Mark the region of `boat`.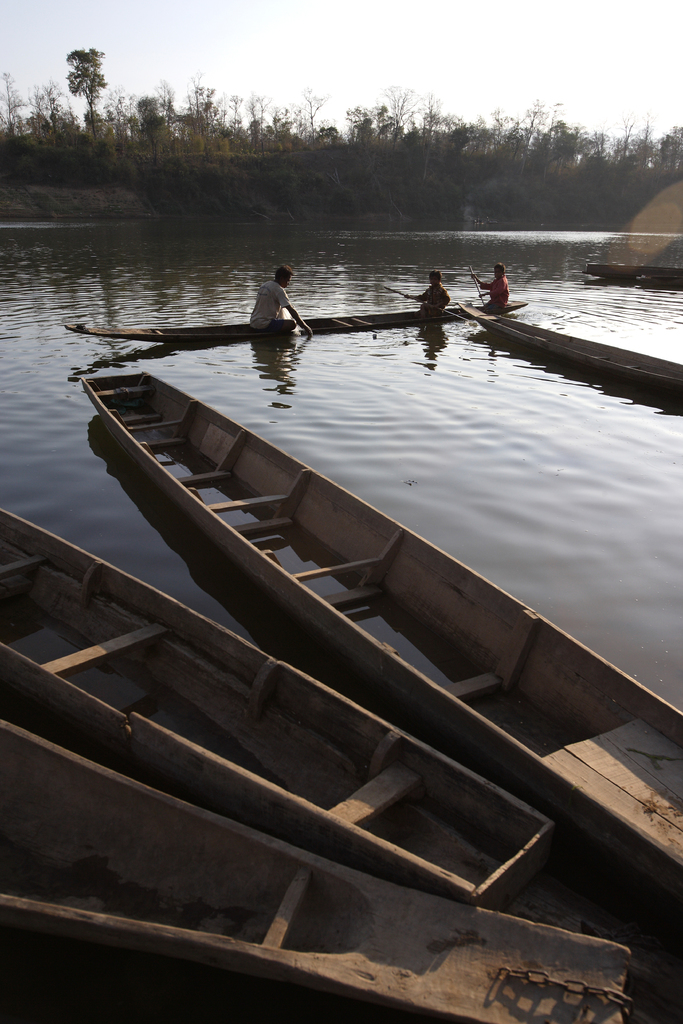
Region: x1=584, y1=247, x2=682, y2=298.
